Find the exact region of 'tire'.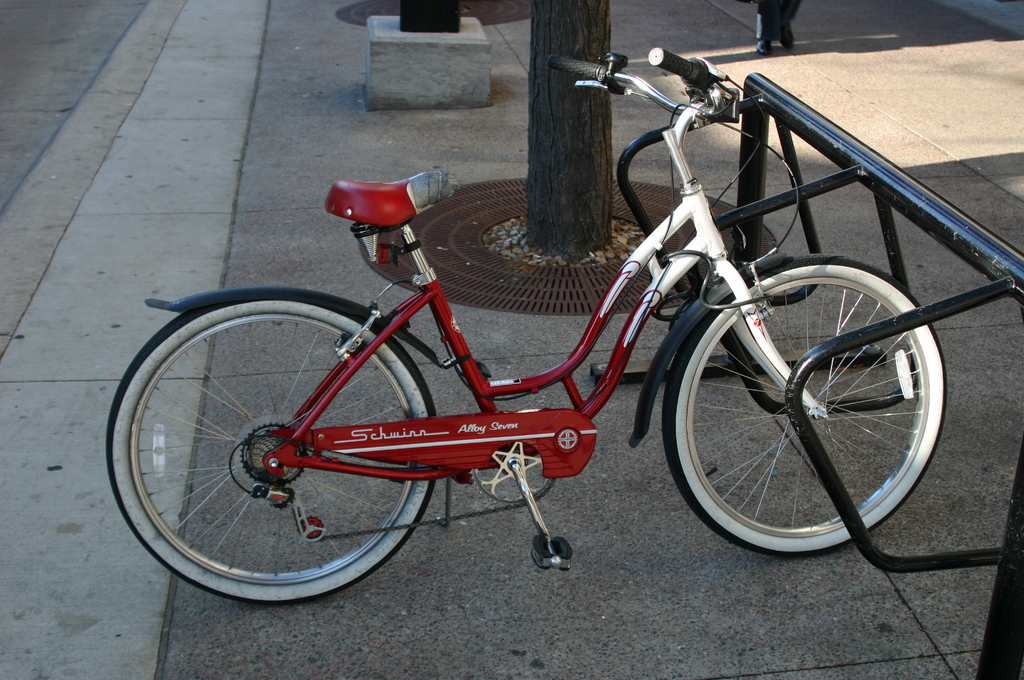
Exact region: 657:256:947:553.
